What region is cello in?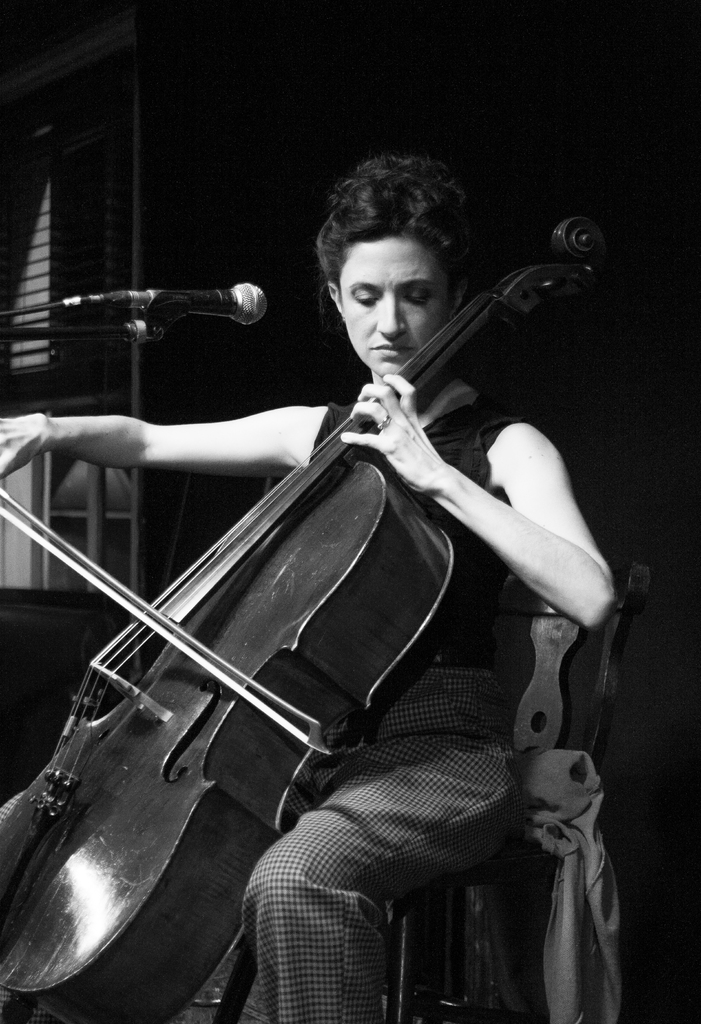
(0,212,621,1023).
